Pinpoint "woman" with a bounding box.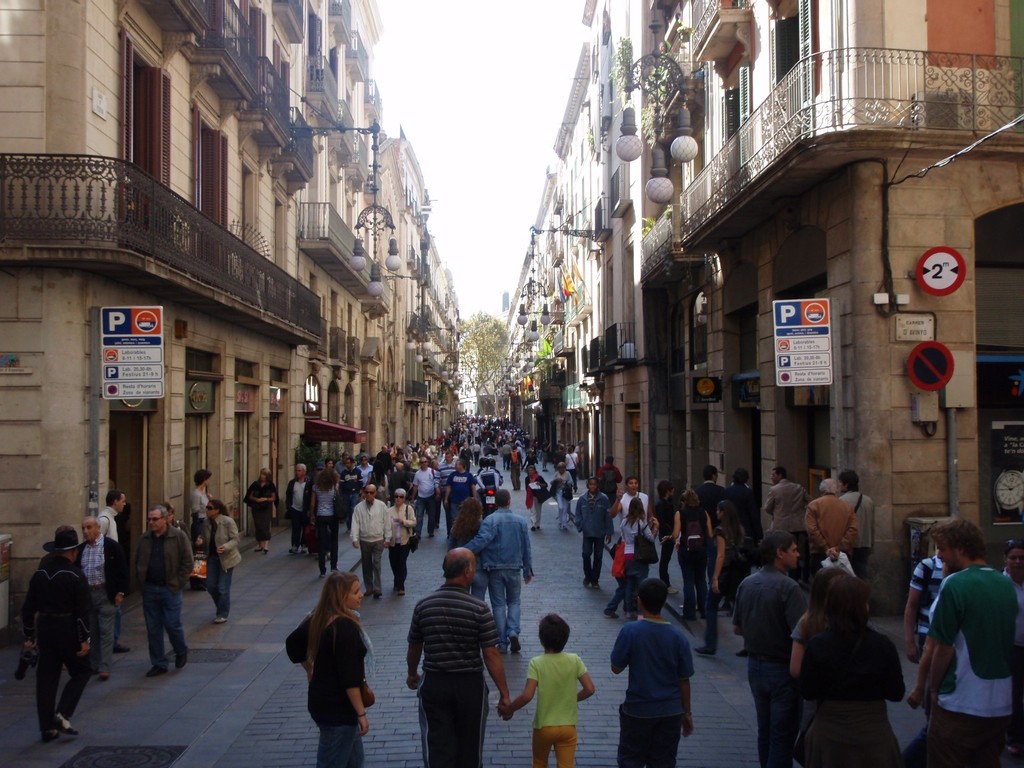
245 466 279 560.
